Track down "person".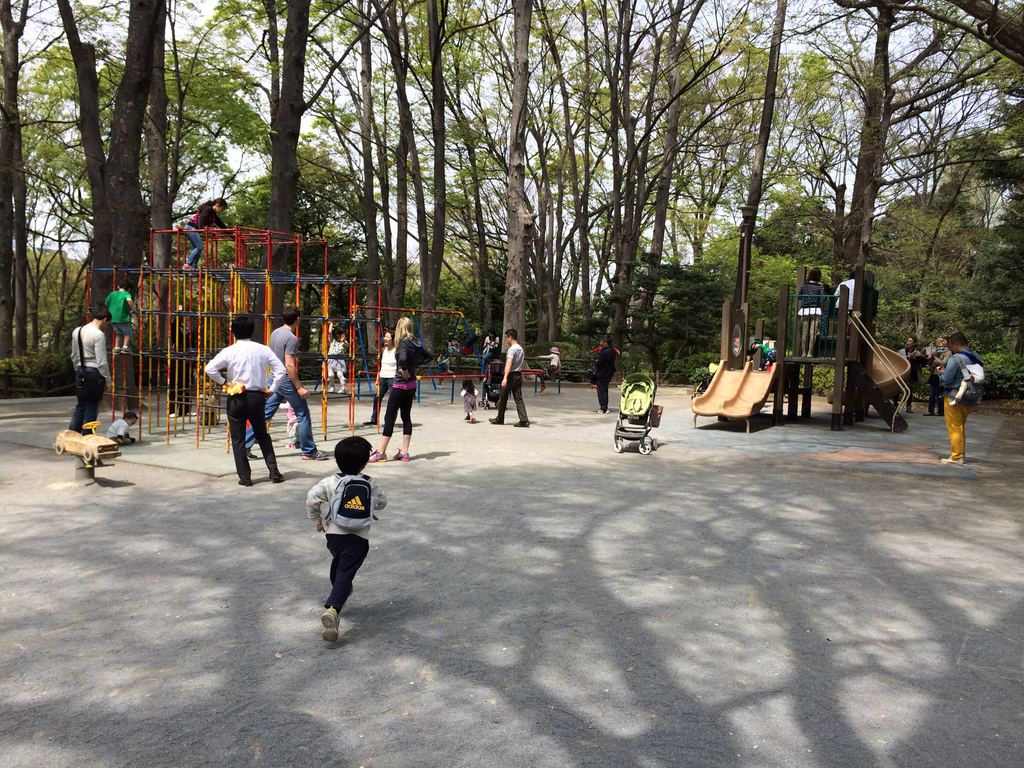
Tracked to l=934, t=333, r=979, b=467.
